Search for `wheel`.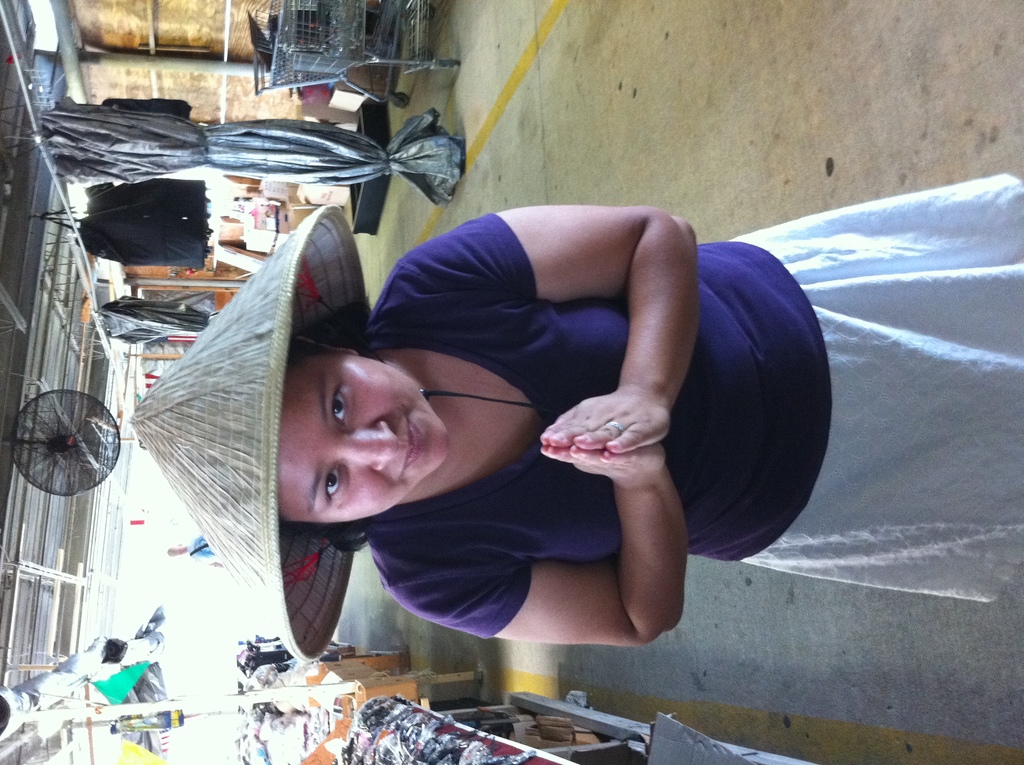
Found at bbox=(388, 91, 409, 112).
